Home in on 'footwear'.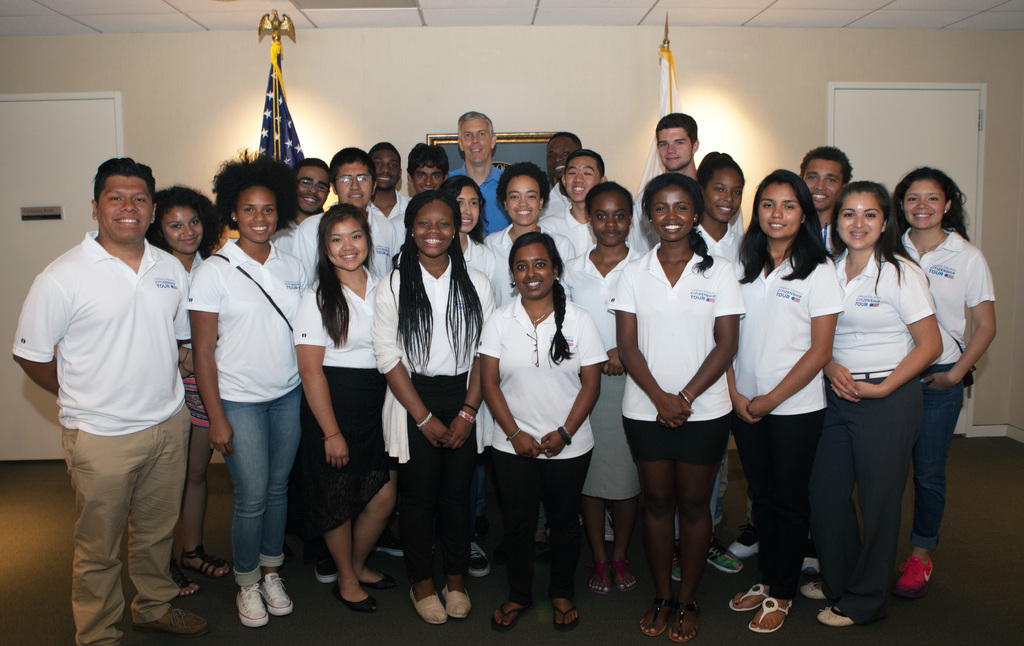
Homed in at 898/560/927/586.
